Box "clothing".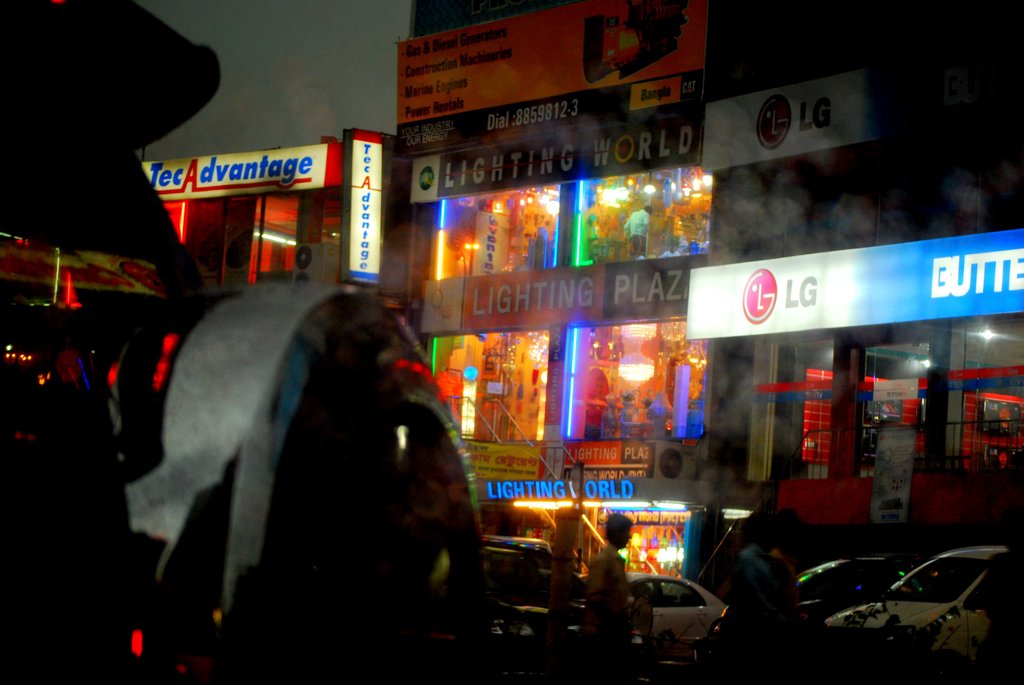
733/531/811/648.
